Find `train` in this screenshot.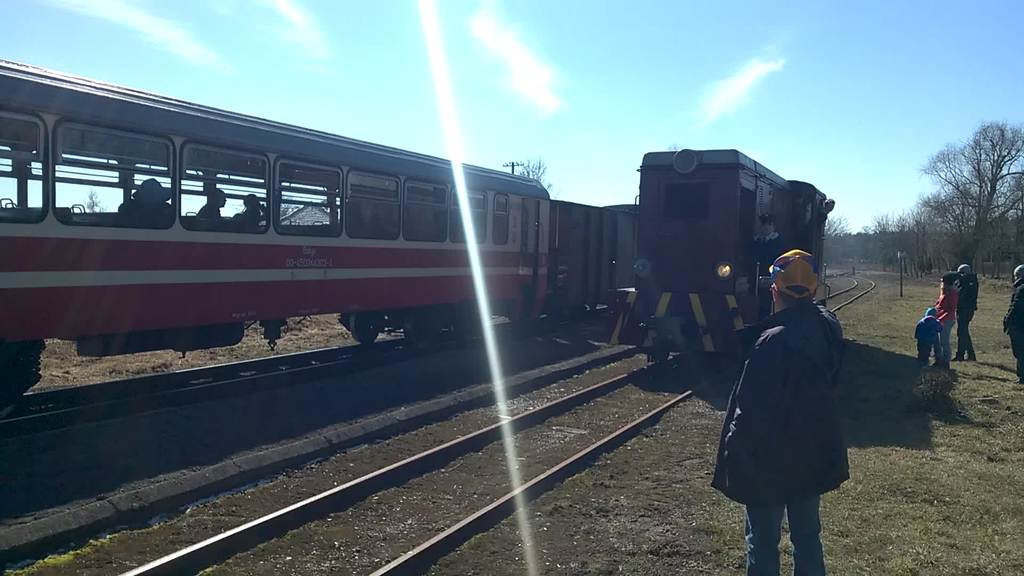
The bounding box for `train` is bbox=(627, 150, 830, 377).
